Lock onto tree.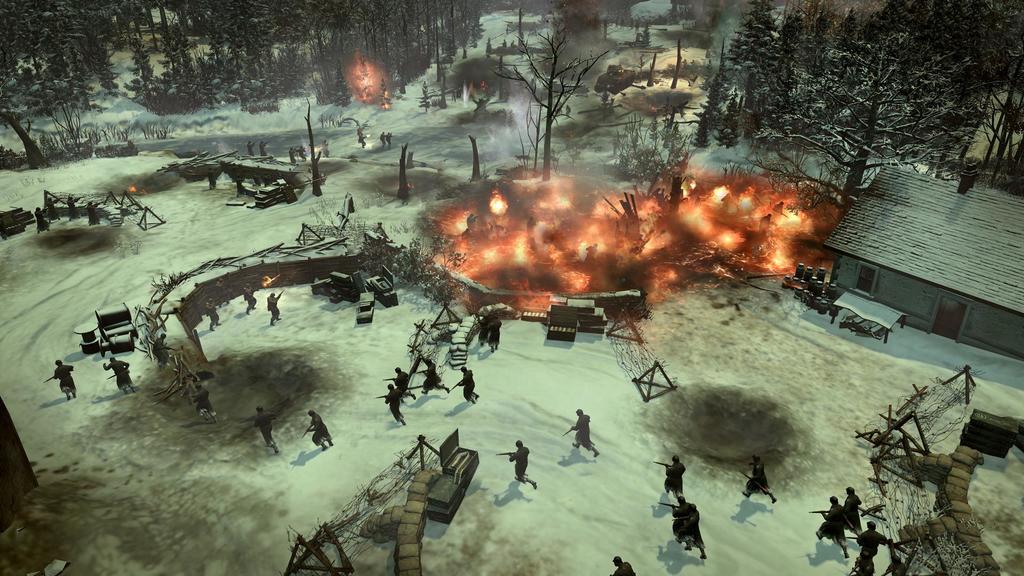
Locked: {"x1": 0, "y1": 0, "x2": 122, "y2": 118}.
